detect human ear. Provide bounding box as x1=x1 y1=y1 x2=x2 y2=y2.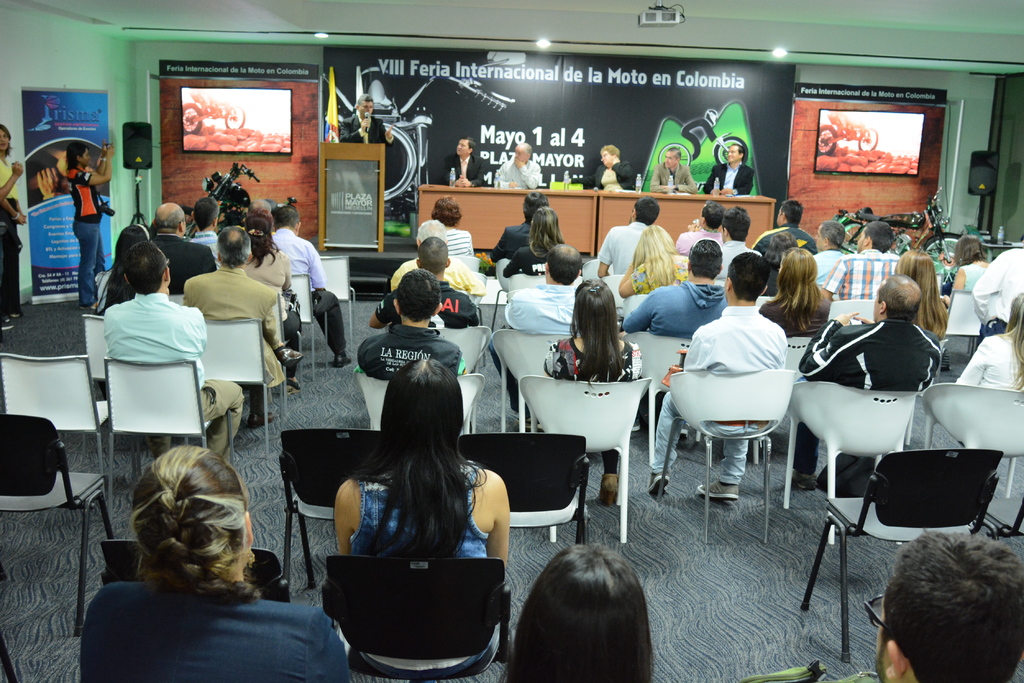
x1=246 y1=255 x2=250 y2=260.
